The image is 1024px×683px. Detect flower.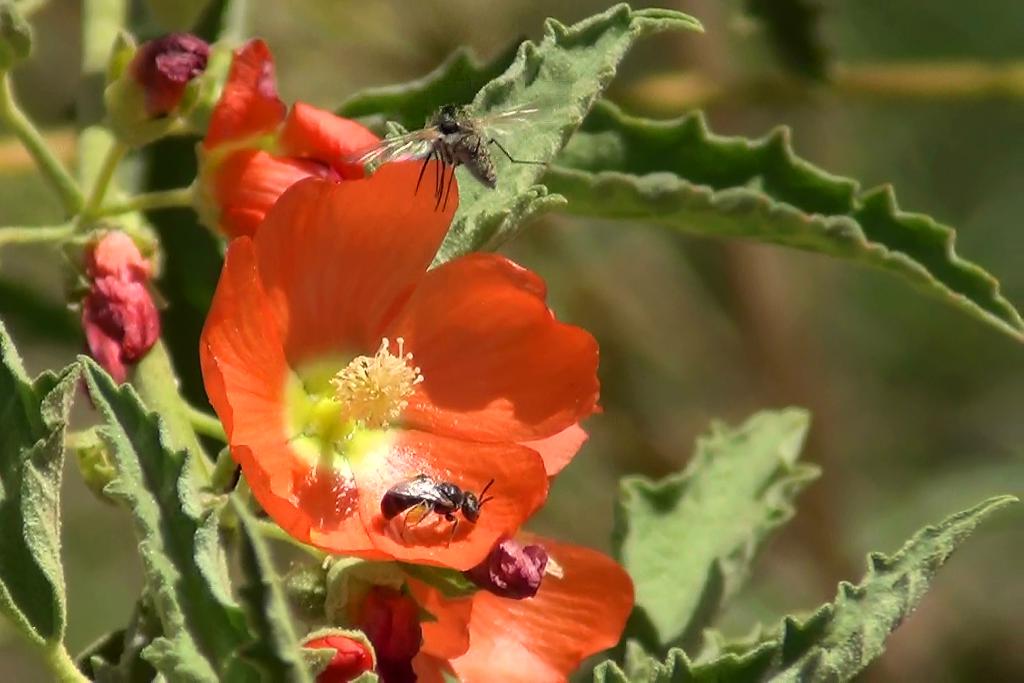
Detection: 349,532,639,682.
